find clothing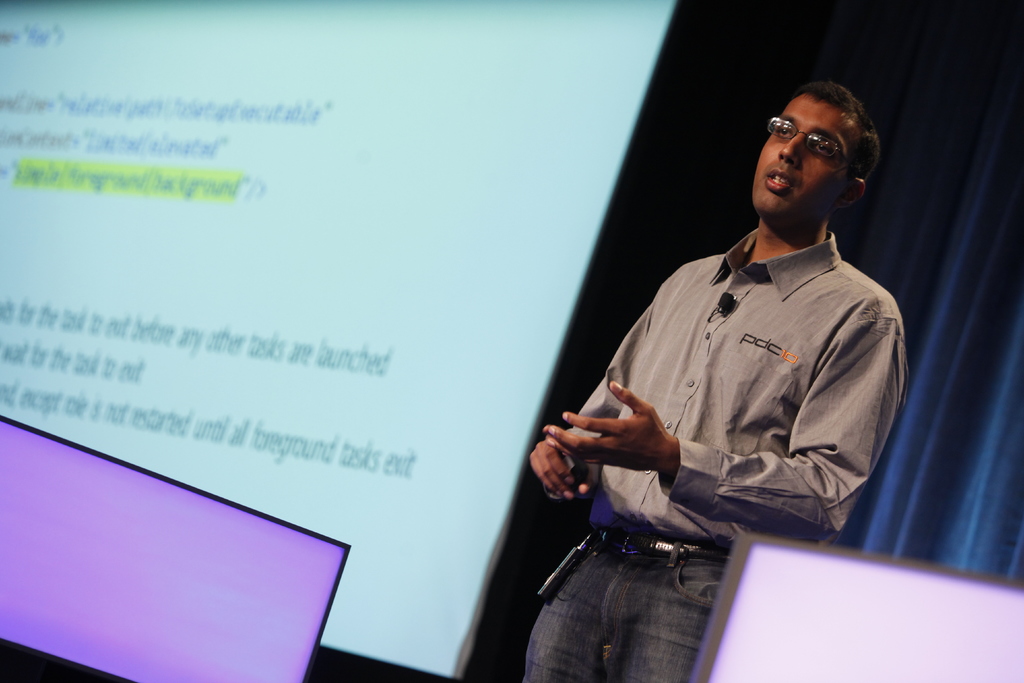
{"x1": 529, "y1": 222, "x2": 913, "y2": 682}
